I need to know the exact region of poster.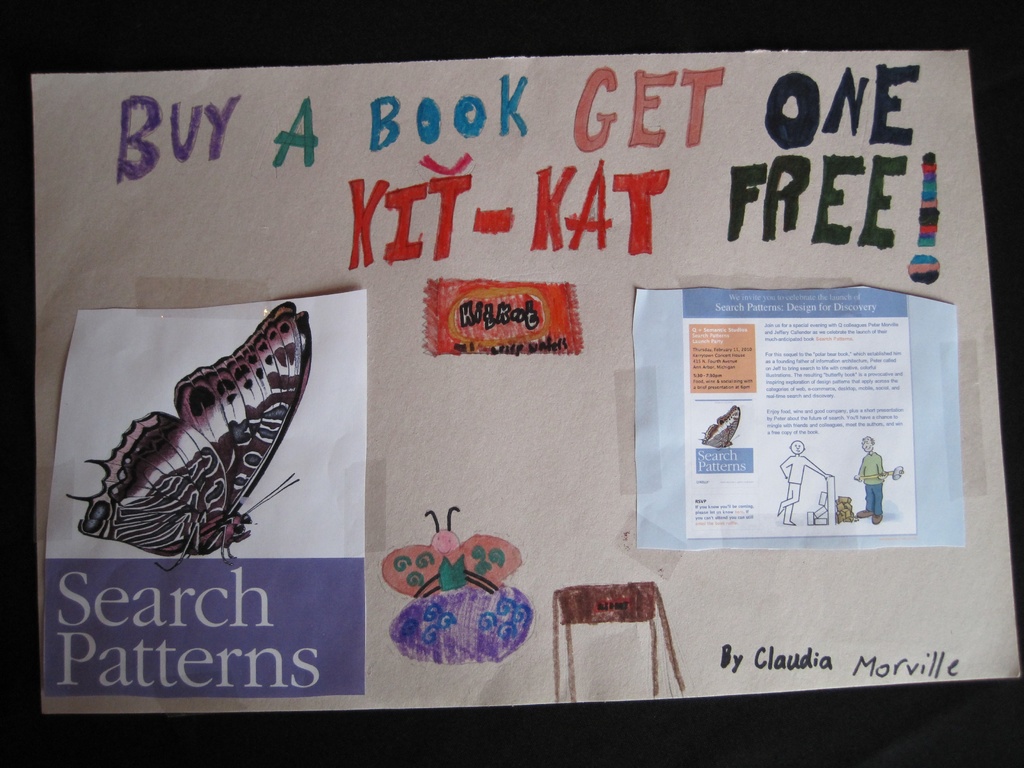
Region: x1=638, y1=289, x2=965, y2=552.
